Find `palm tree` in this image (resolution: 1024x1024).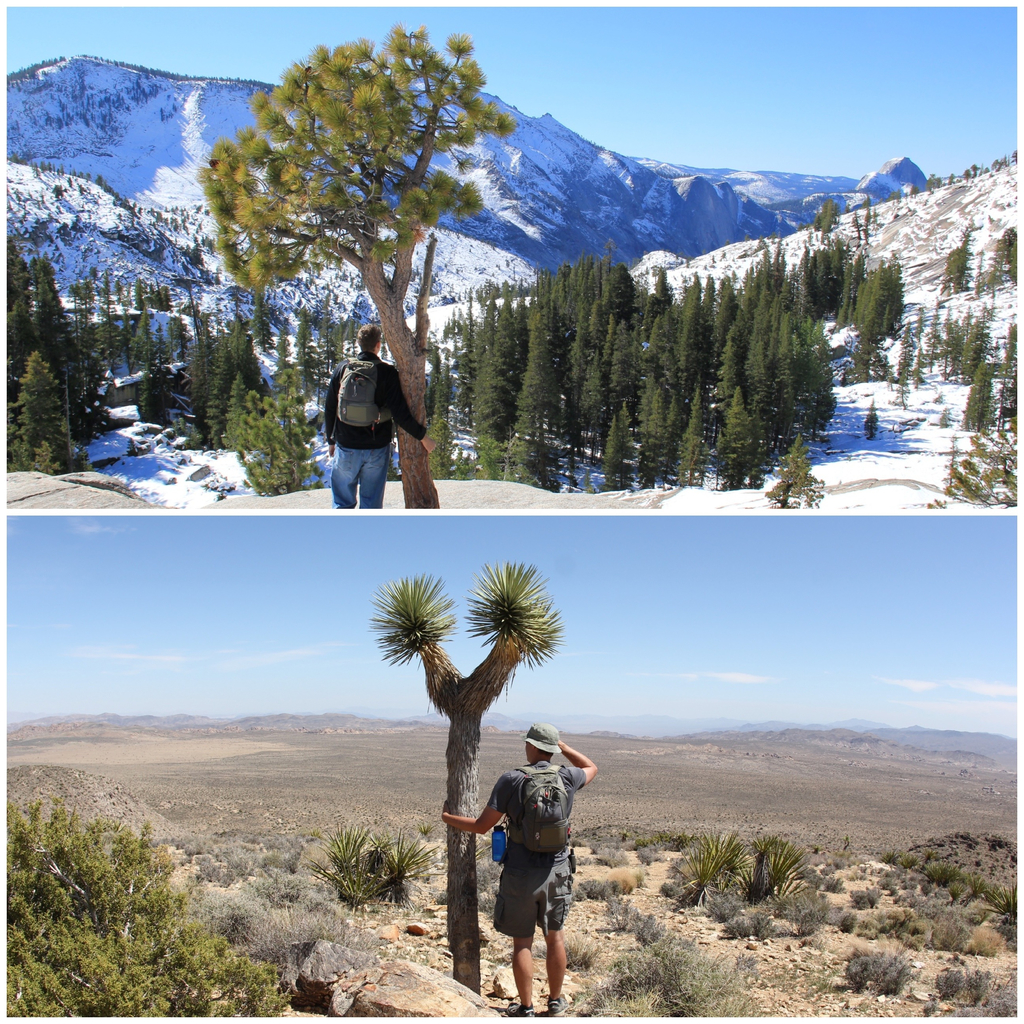
[378,589,570,946].
